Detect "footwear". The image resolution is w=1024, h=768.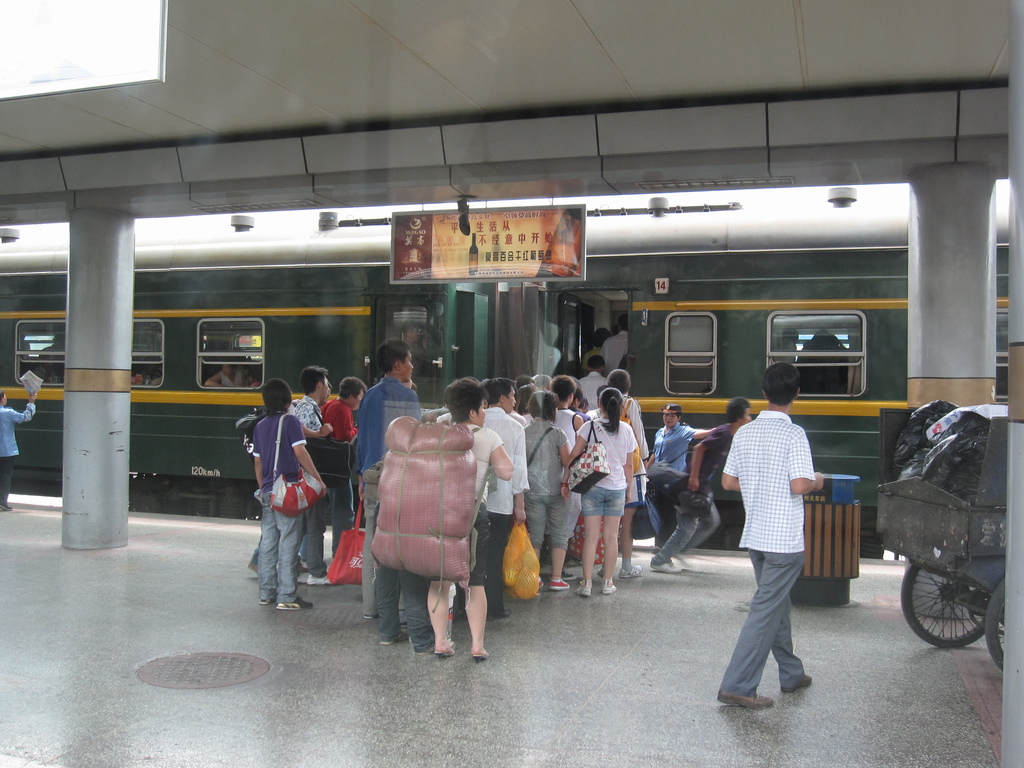
pyautogui.locateOnScreen(257, 591, 270, 607).
